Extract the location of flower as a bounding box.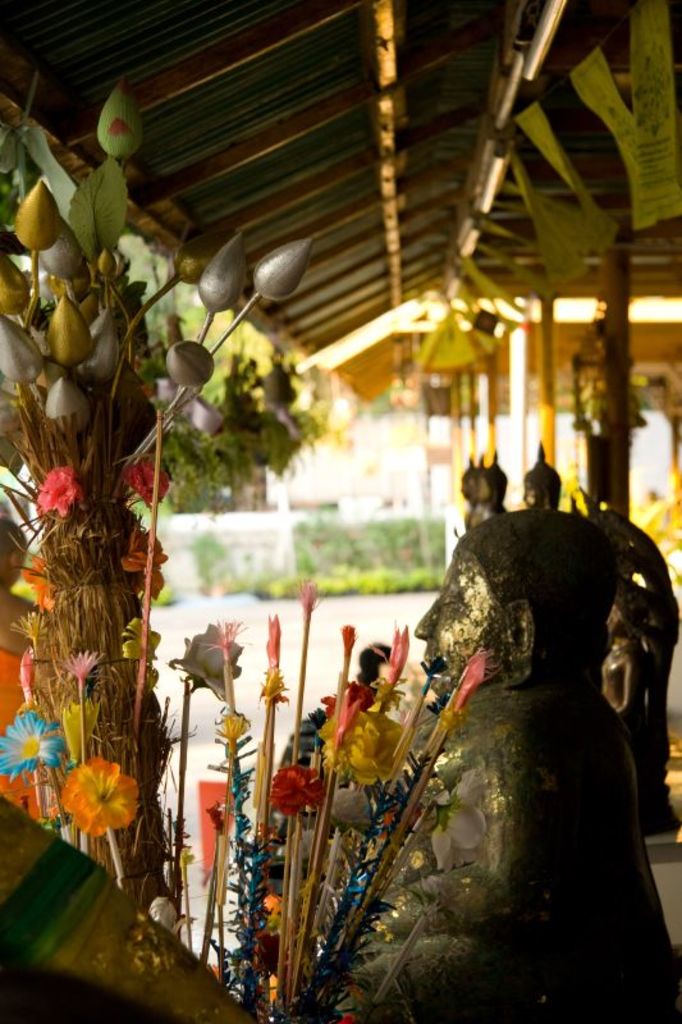
[left=36, top=465, right=81, bottom=517].
